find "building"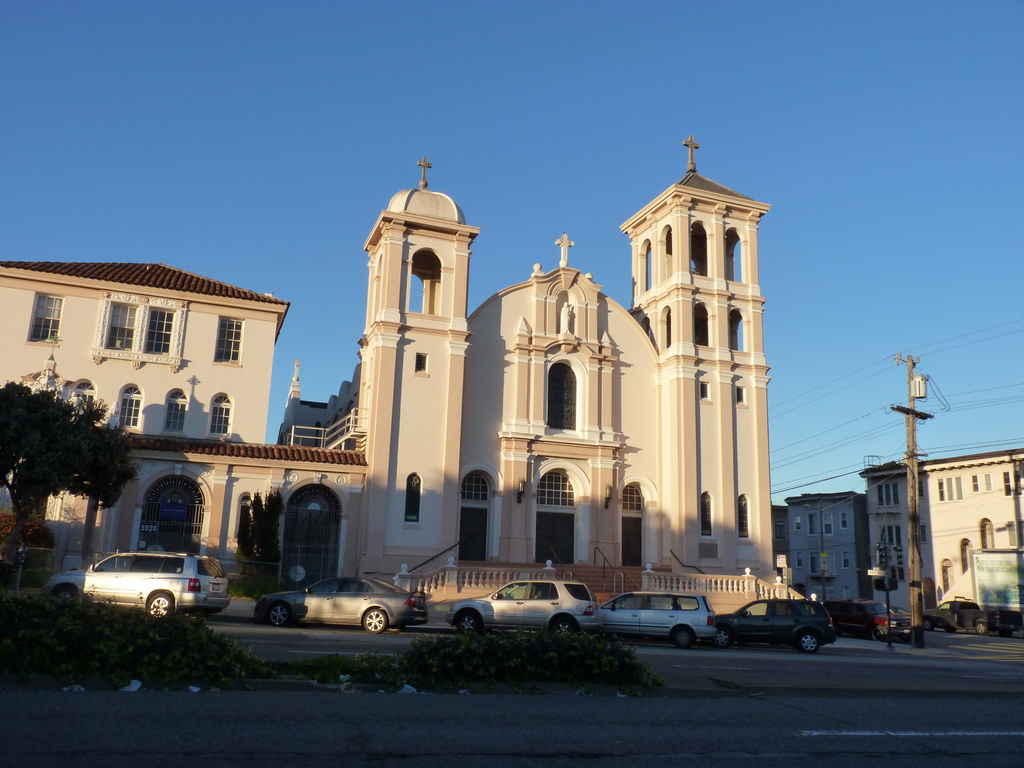
box=[863, 447, 1023, 603]
